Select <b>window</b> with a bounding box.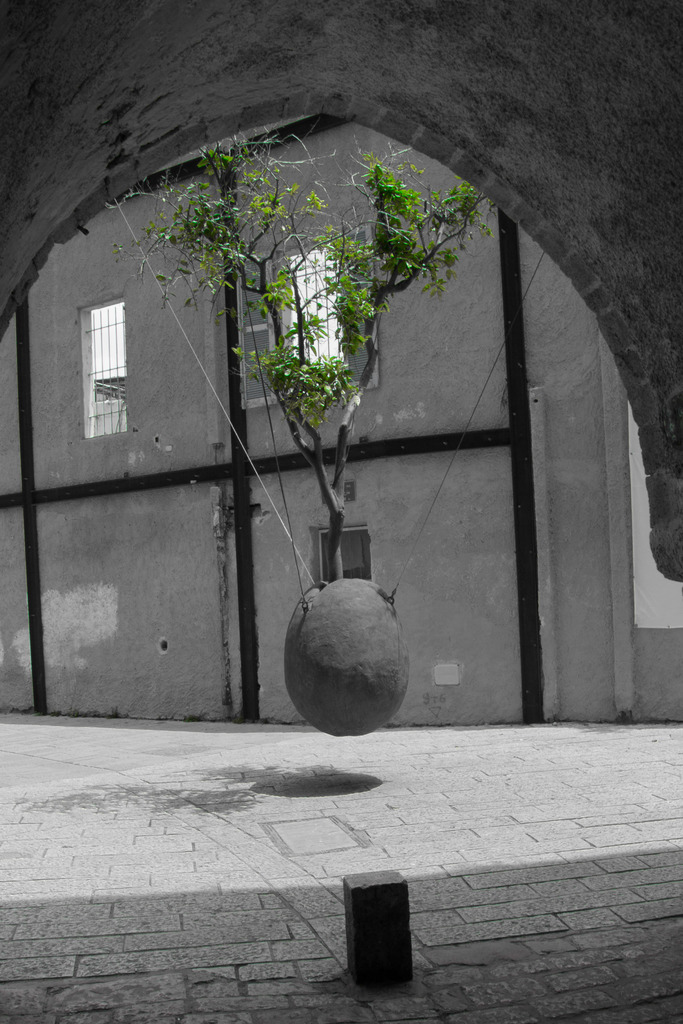
select_region(273, 244, 352, 385).
